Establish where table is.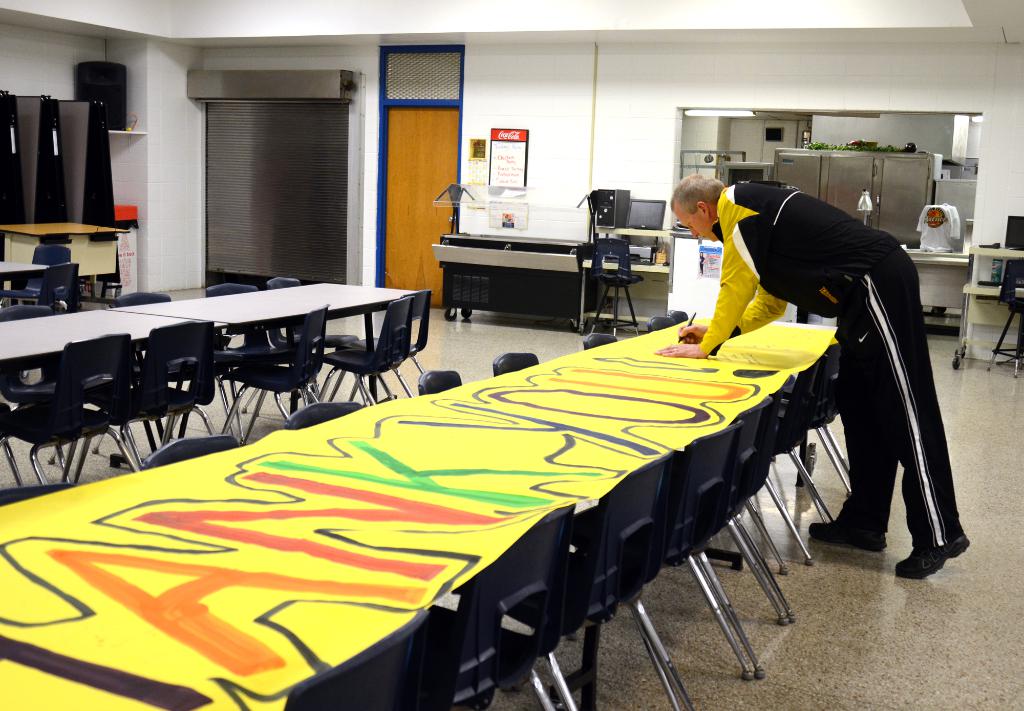
Established at [114, 277, 425, 396].
